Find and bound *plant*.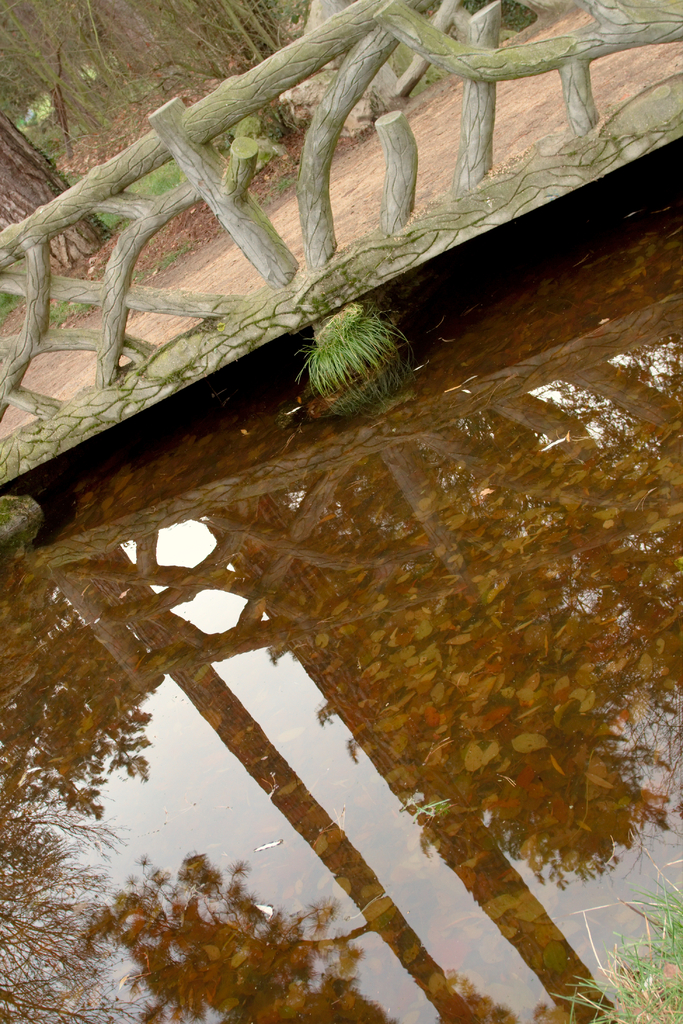
Bound: 0, 161, 188, 316.
